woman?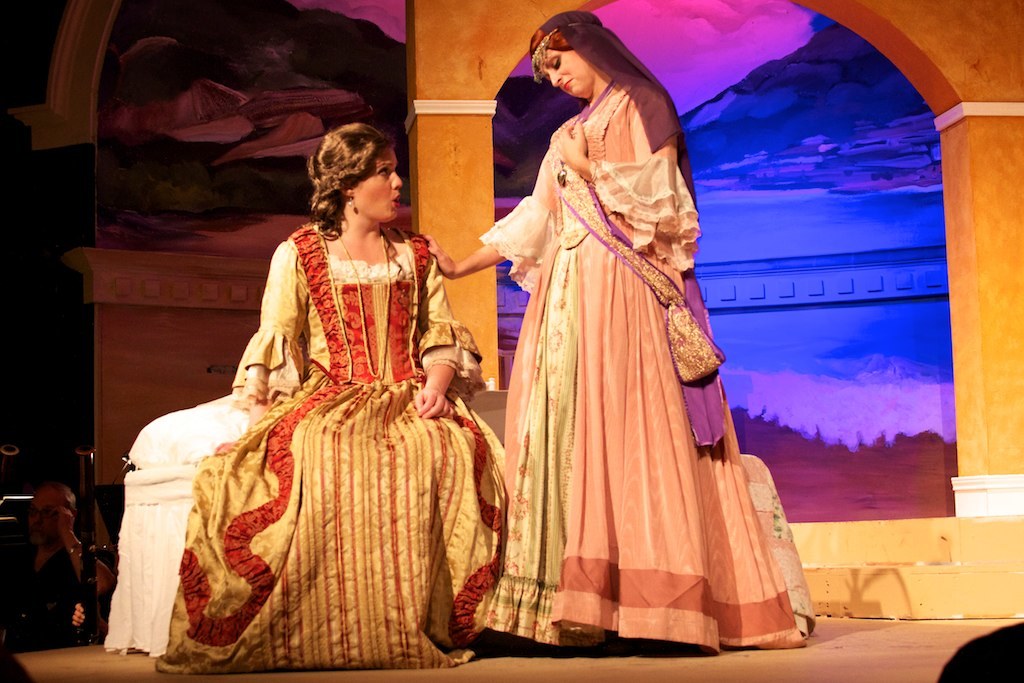
[463, 13, 775, 644]
